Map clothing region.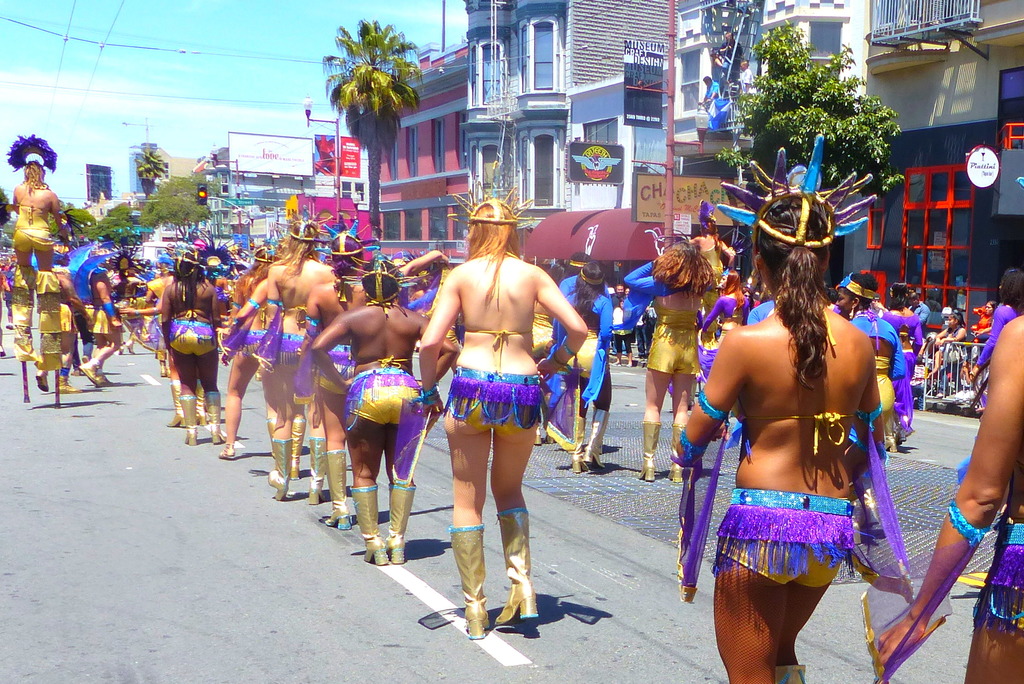
Mapped to [x1=714, y1=492, x2=861, y2=578].
